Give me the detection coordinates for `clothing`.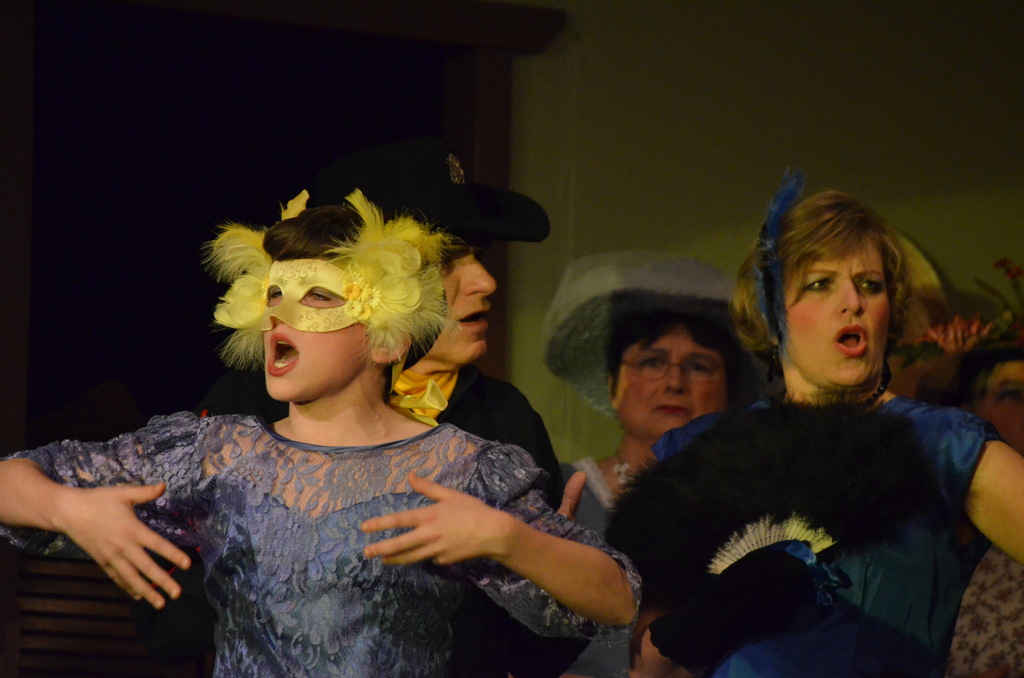
[x1=53, y1=338, x2=620, y2=663].
